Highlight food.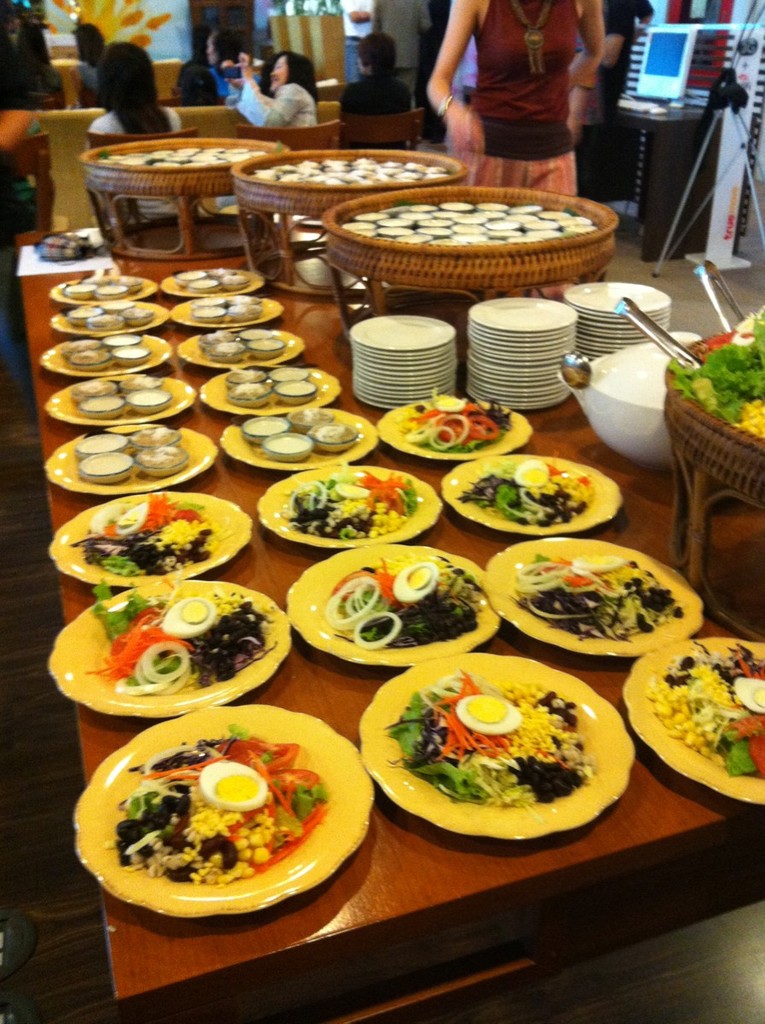
Highlighted region: l=136, t=447, r=181, b=474.
